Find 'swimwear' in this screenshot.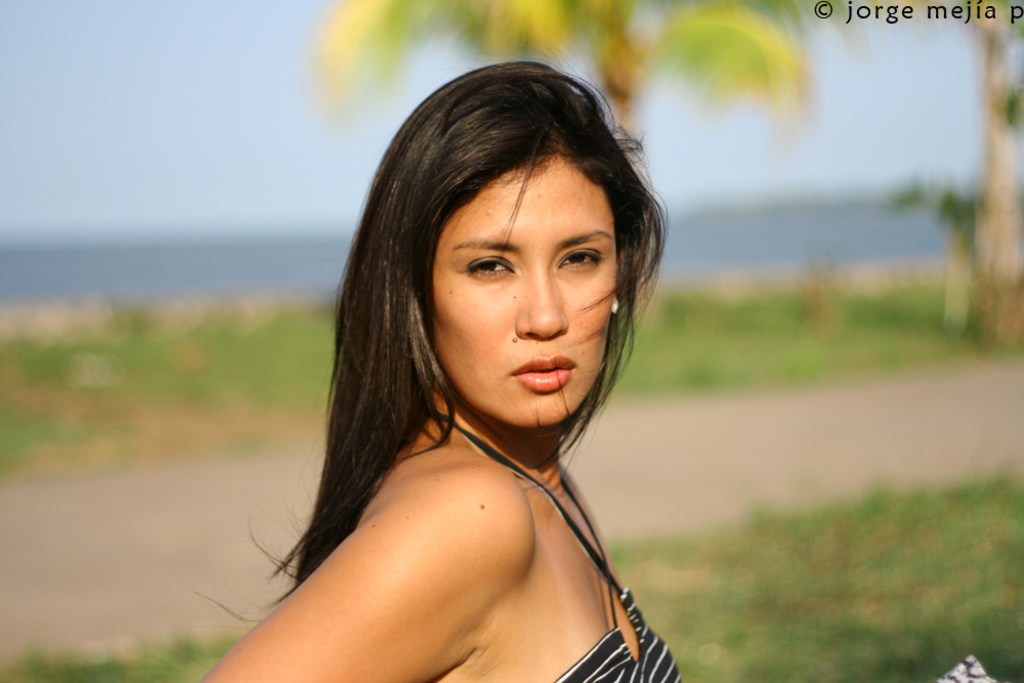
The bounding box for 'swimwear' is 431 407 682 682.
